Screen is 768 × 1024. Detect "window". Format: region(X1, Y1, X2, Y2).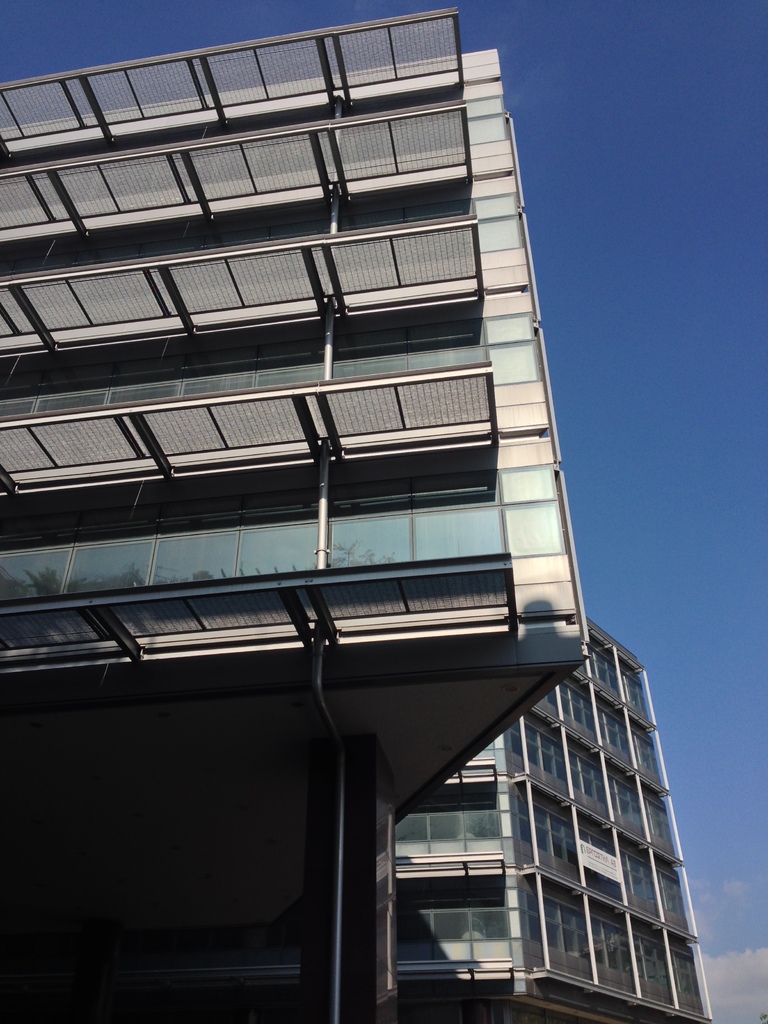
region(652, 787, 673, 860).
